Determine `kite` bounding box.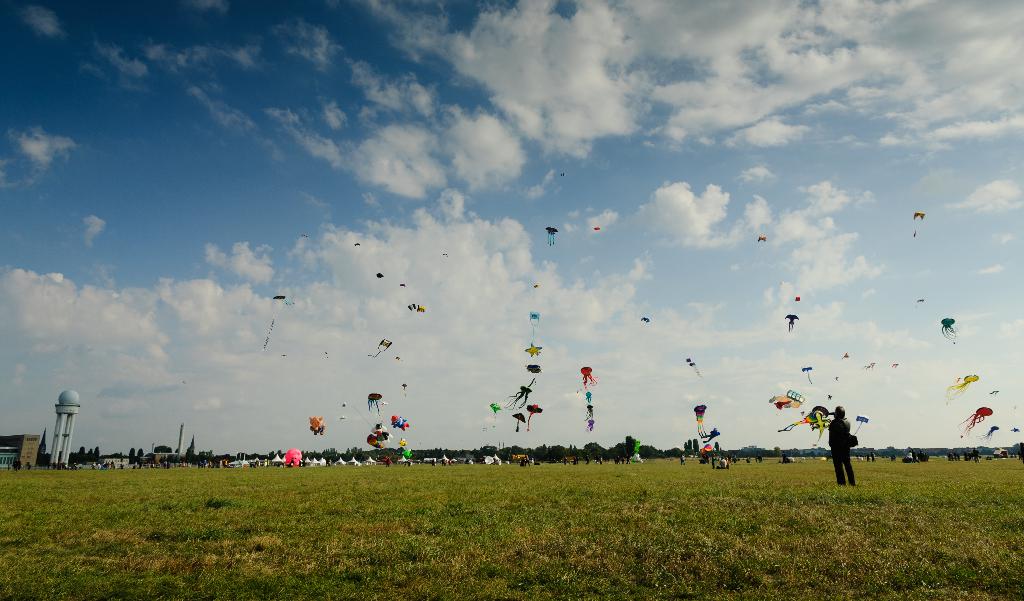
Determined: <region>264, 294, 297, 349</region>.
